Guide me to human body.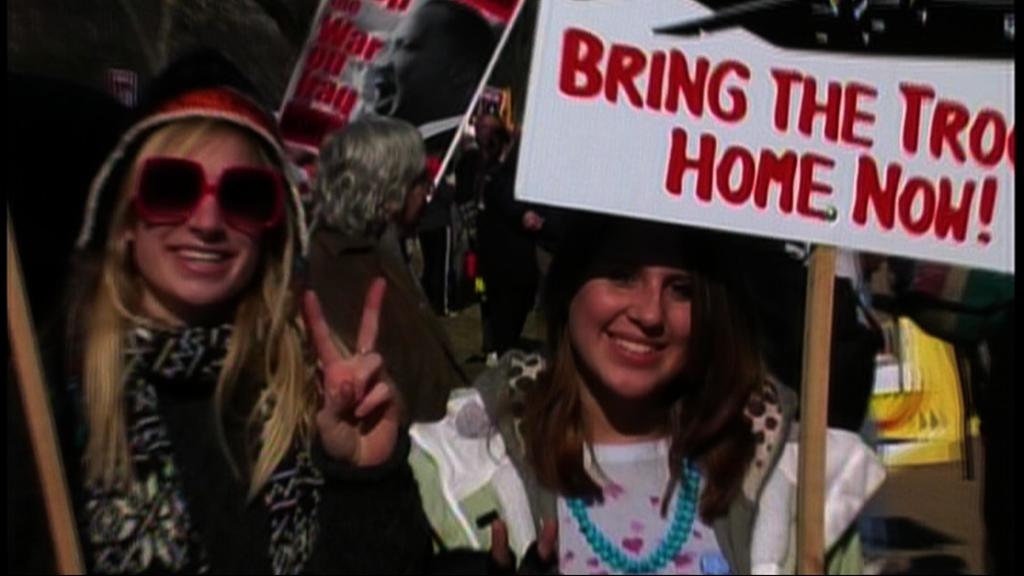
Guidance: crop(423, 186, 460, 322).
